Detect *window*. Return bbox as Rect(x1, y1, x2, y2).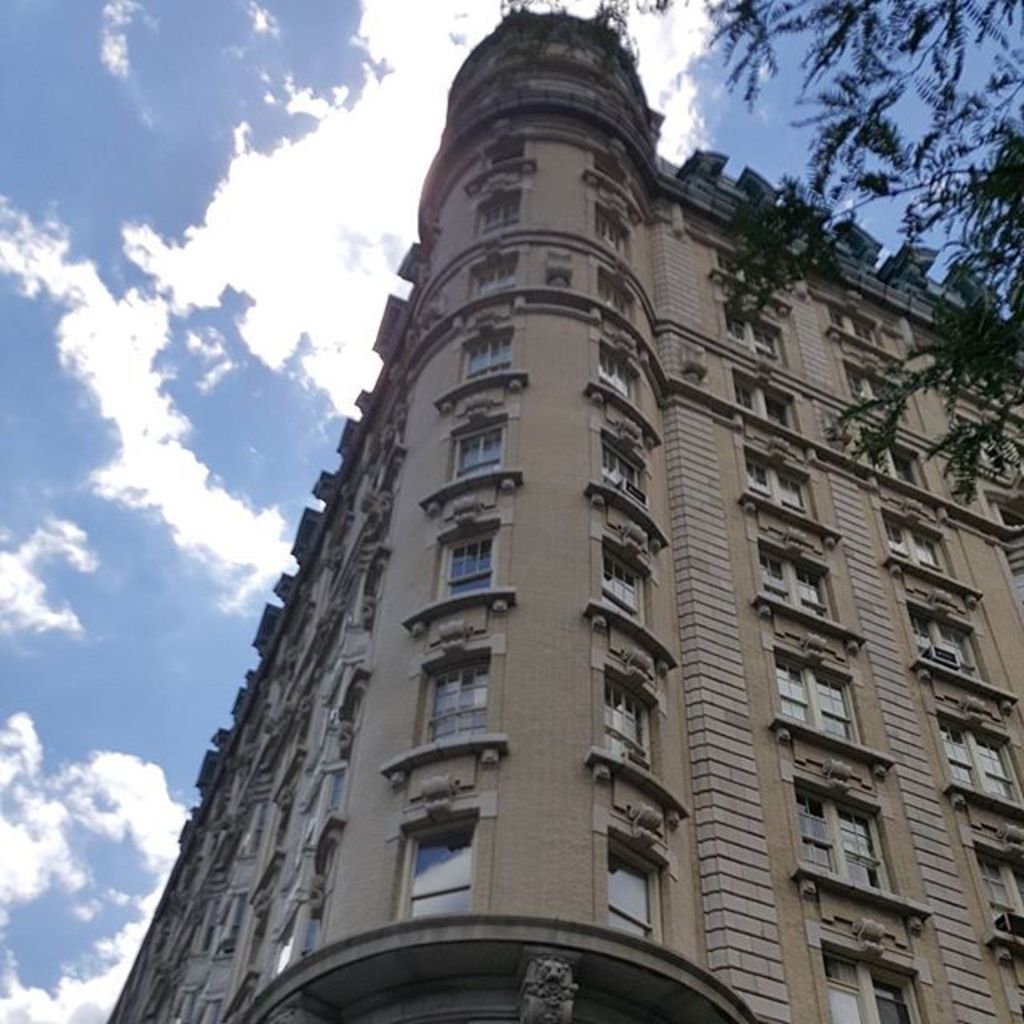
Rect(608, 678, 651, 768).
